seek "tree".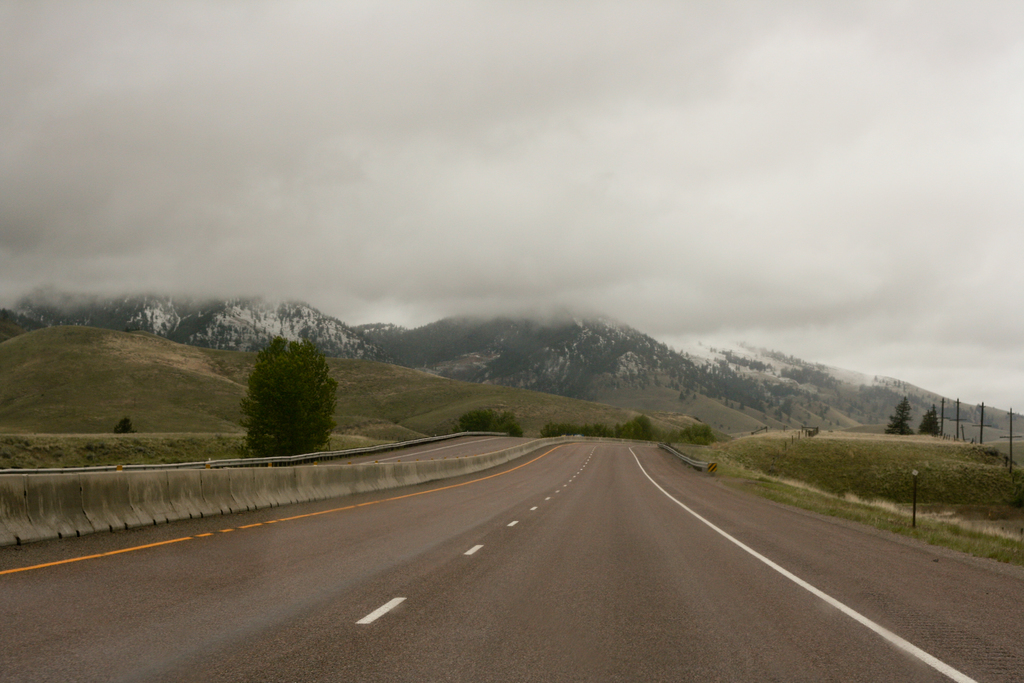
881/395/916/440.
